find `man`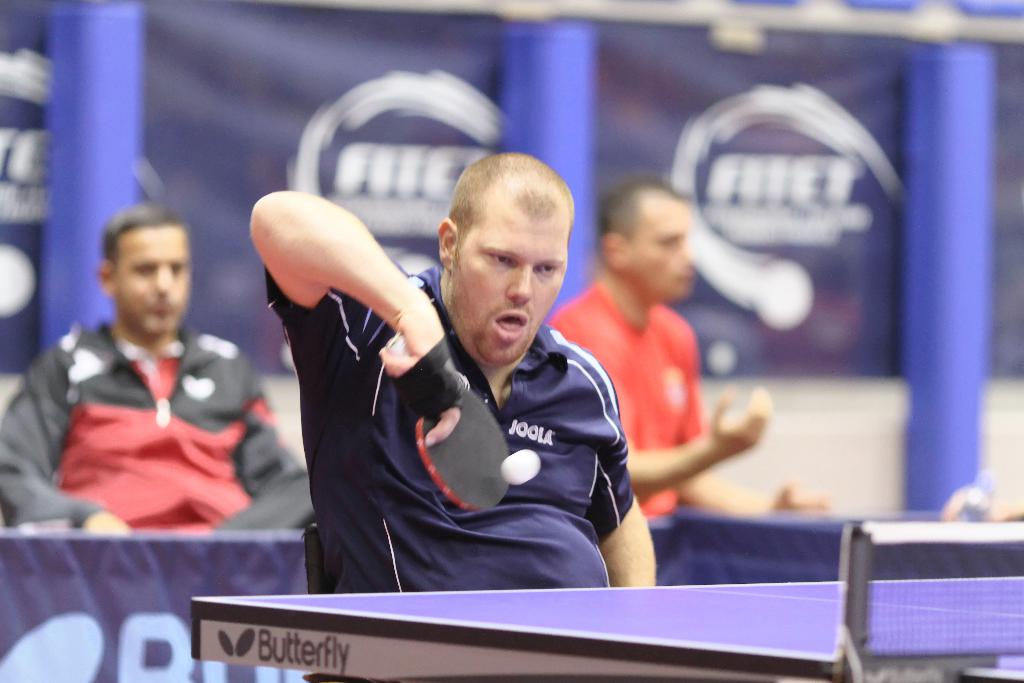
bbox(541, 174, 833, 520)
